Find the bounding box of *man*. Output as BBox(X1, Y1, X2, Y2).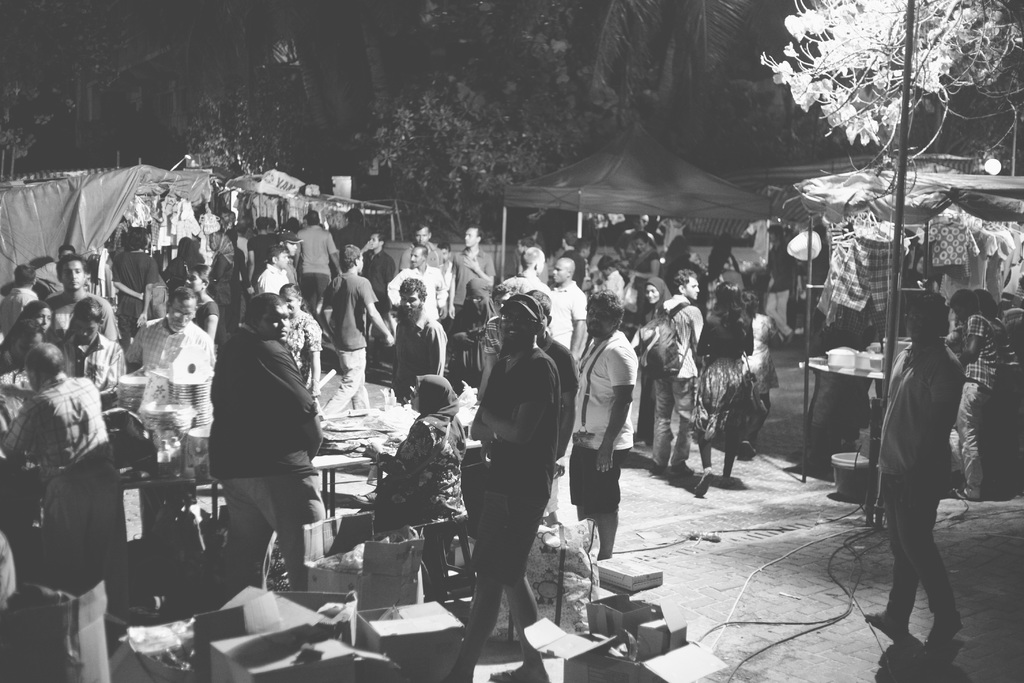
BBox(445, 289, 561, 682).
